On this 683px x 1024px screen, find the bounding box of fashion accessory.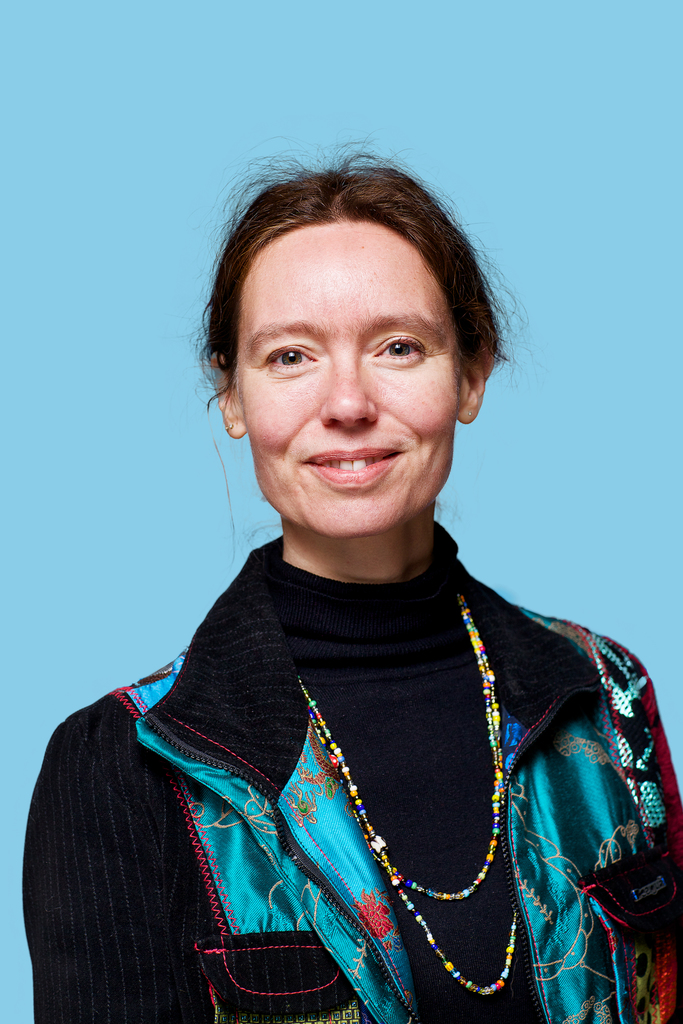
Bounding box: crop(296, 589, 516, 997).
